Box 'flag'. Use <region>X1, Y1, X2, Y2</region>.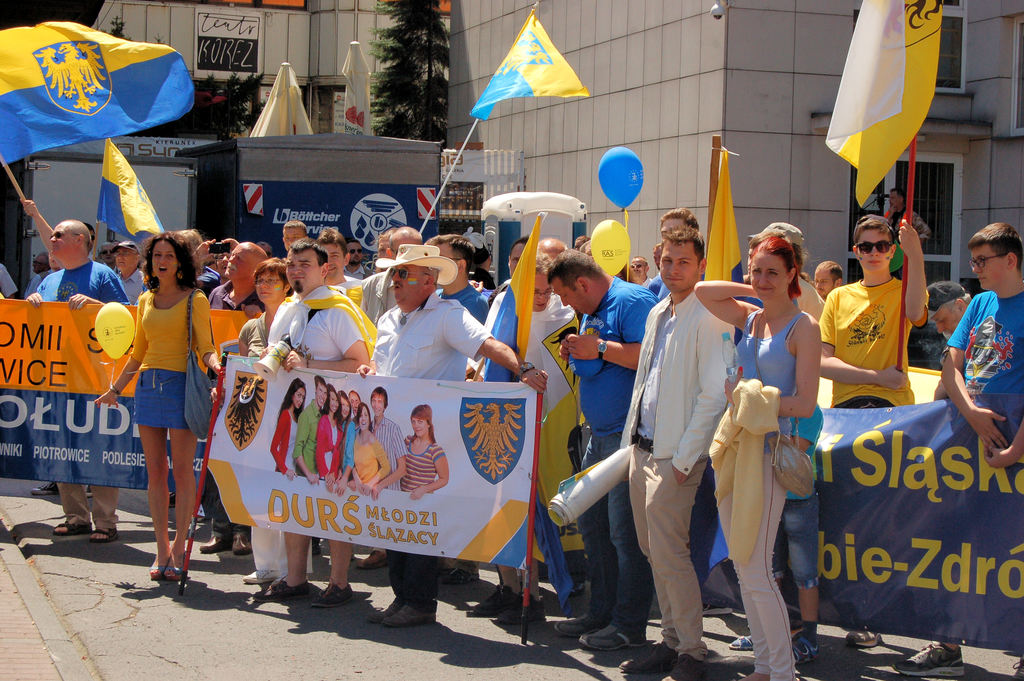
<region>706, 146, 749, 288</region>.
